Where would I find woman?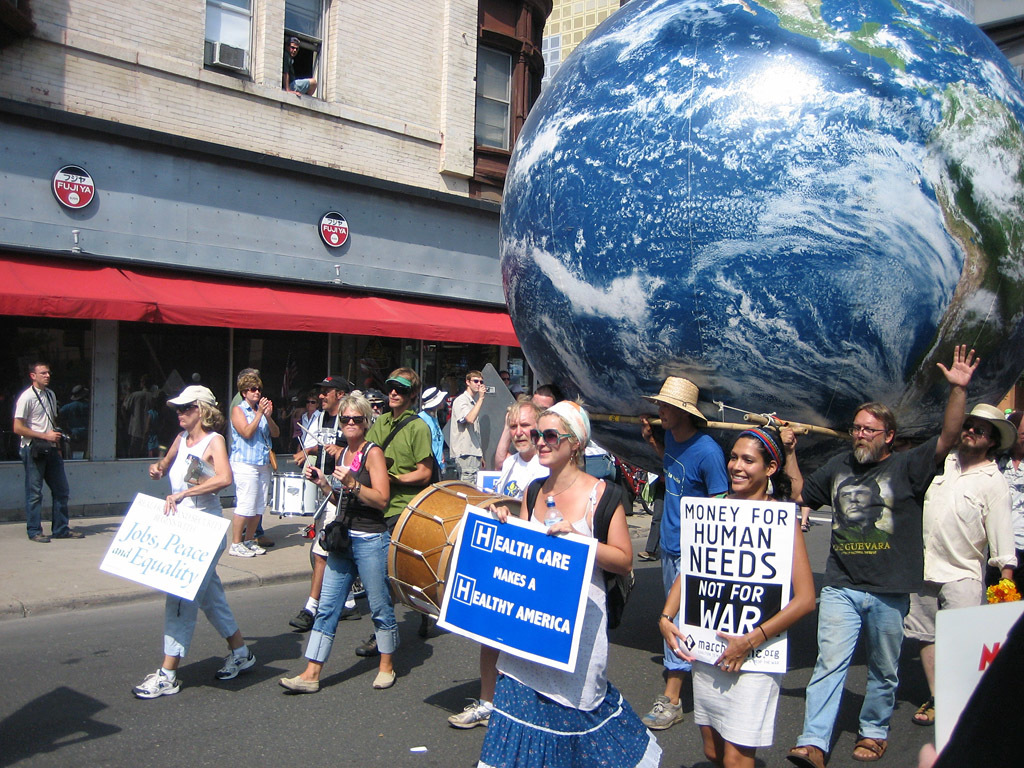
At rect(472, 397, 665, 767).
